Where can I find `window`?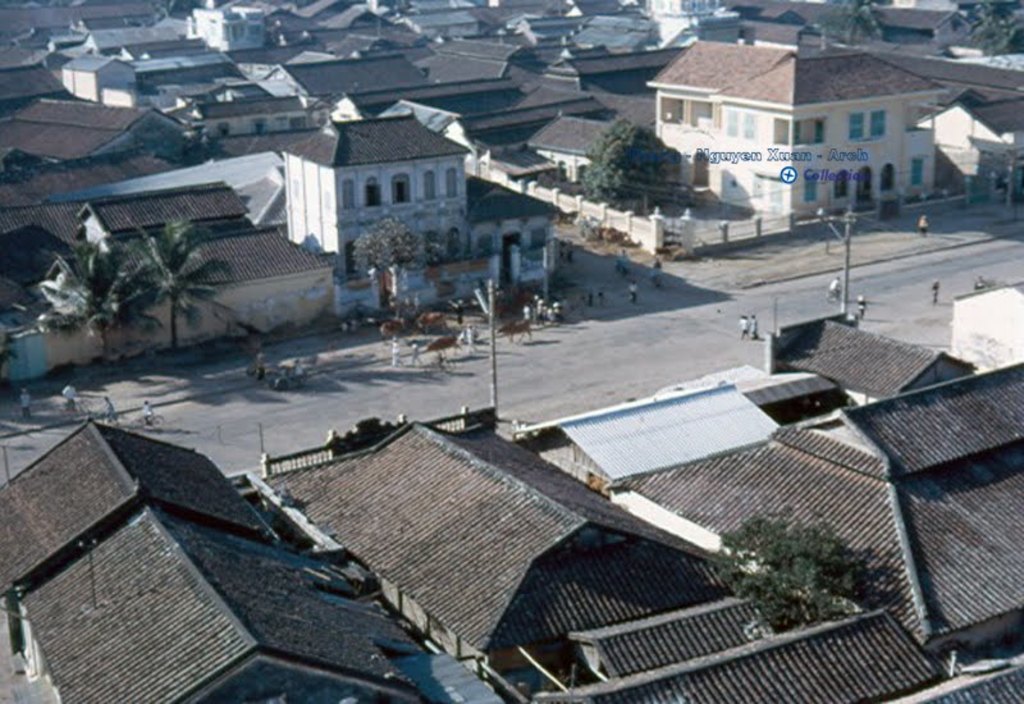
You can find it at pyautogui.locateOnScreen(764, 116, 791, 145).
